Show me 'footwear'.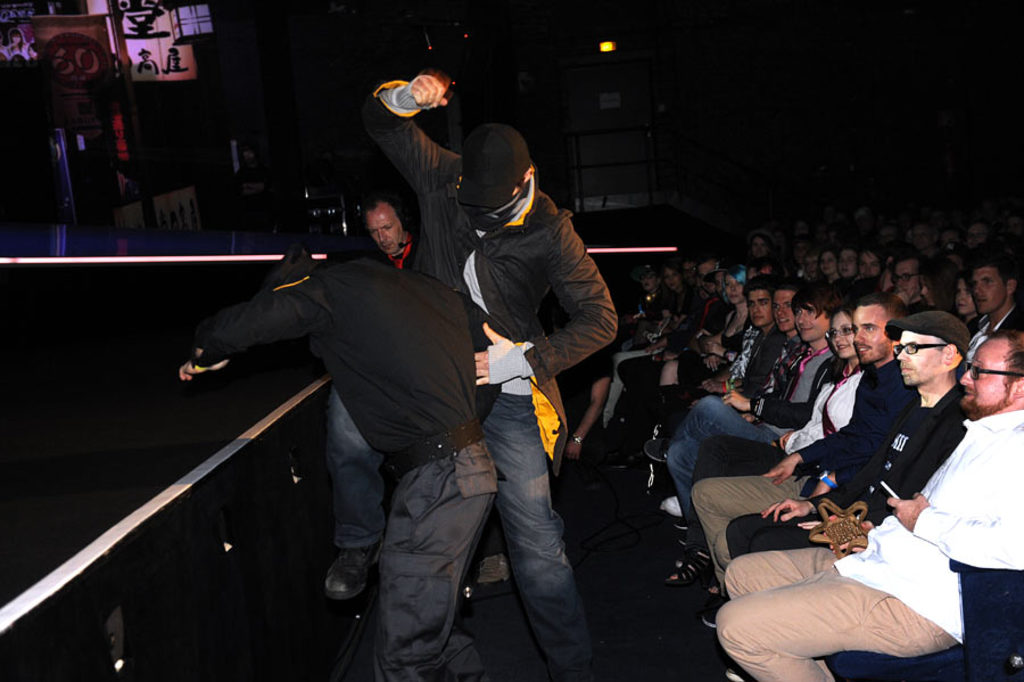
'footwear' is here: BBox(324, 533, 398, 602).
